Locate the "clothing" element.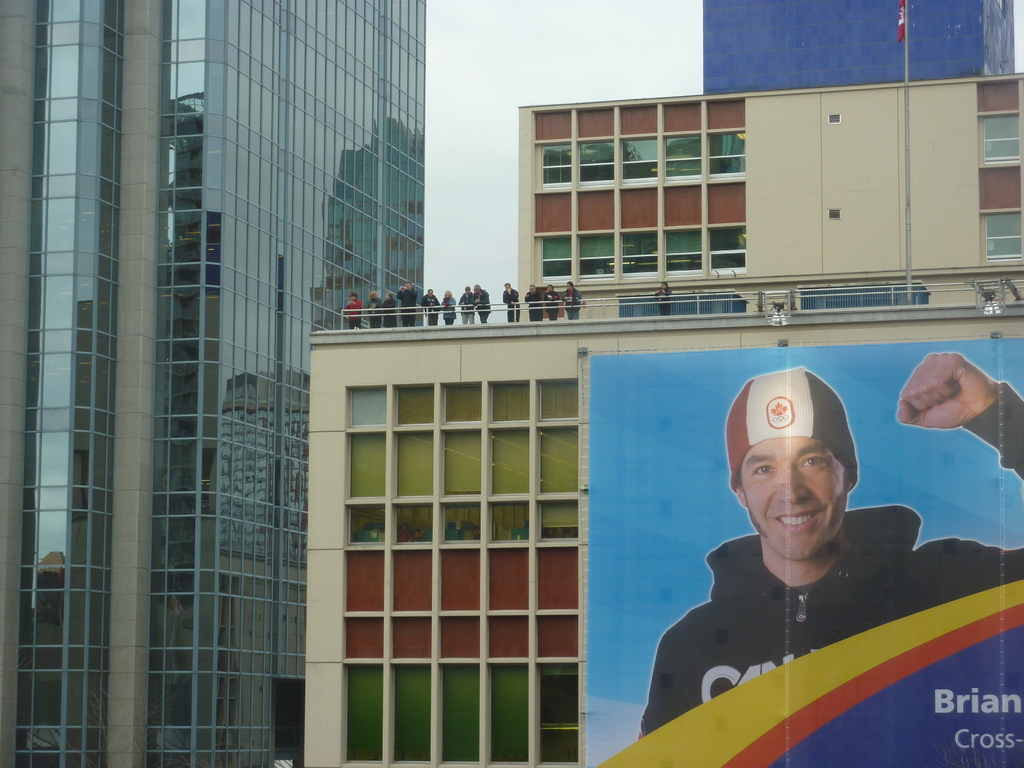
Element bbox: 394:285:416:324.
